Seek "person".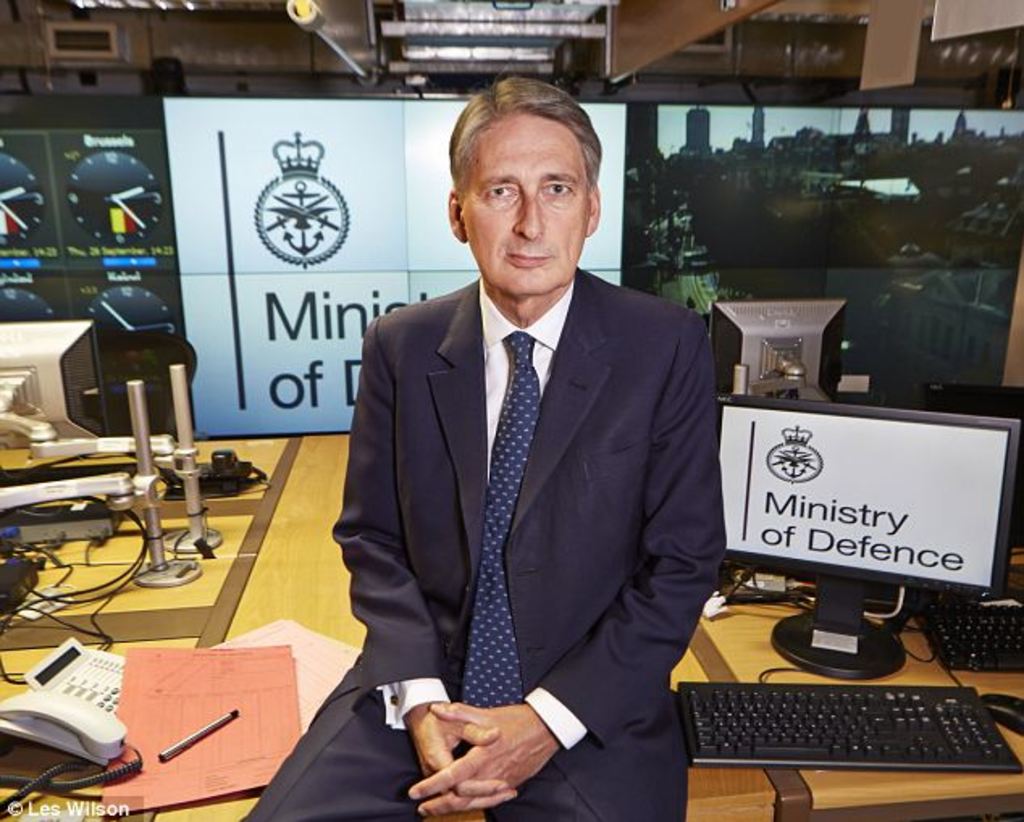
locate(241, 69, 737, 820).
